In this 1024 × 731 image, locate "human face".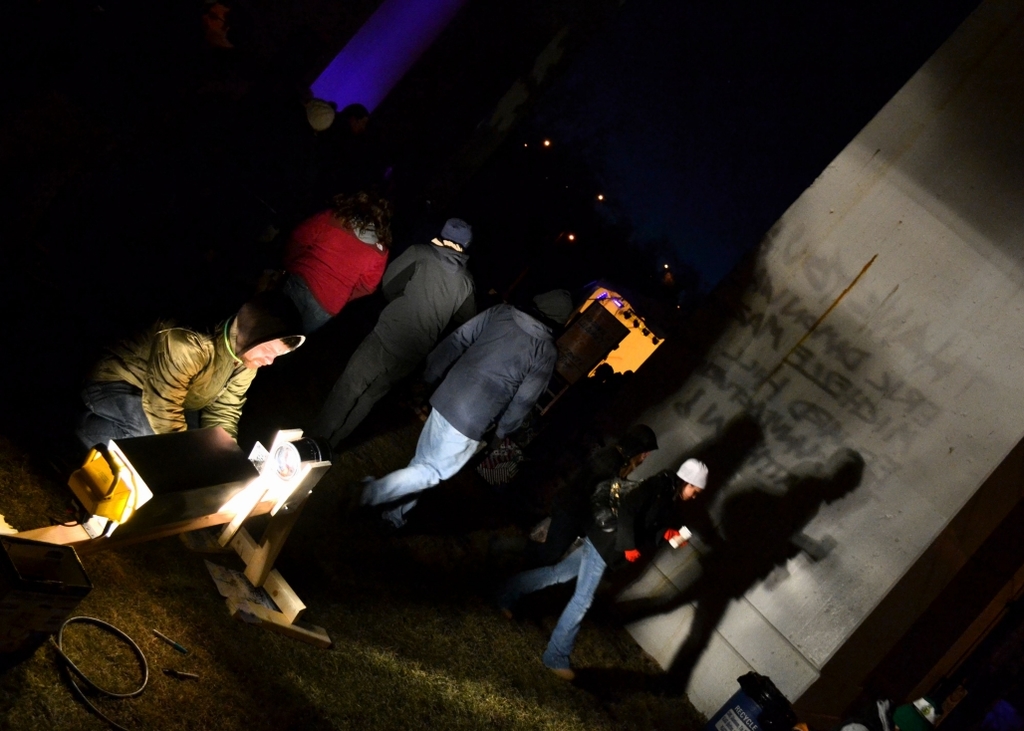
Bounding box: (x1=683, y1=486, x2=703, y2=503).
